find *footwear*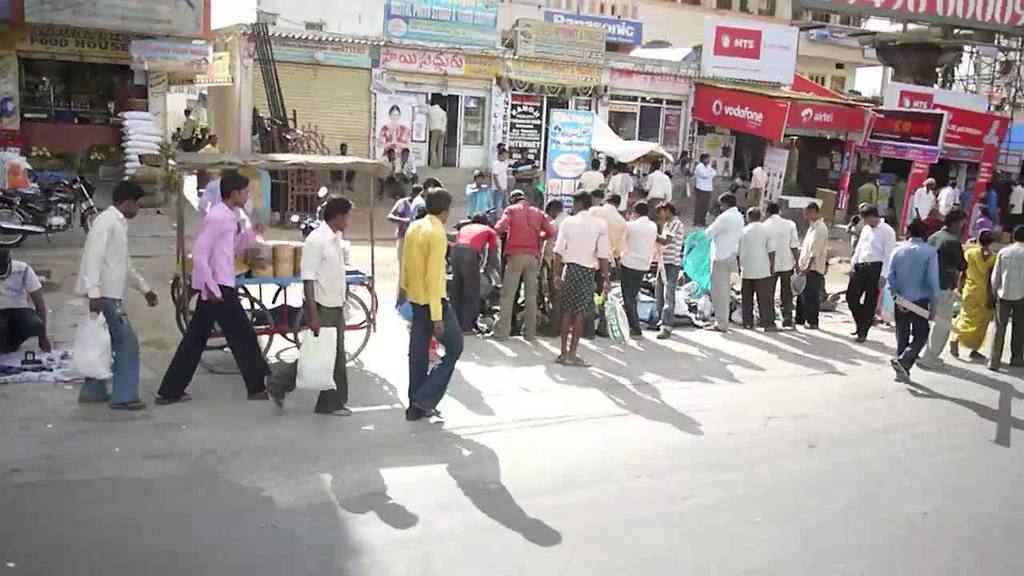
detection(421, 410, 441, 414)
